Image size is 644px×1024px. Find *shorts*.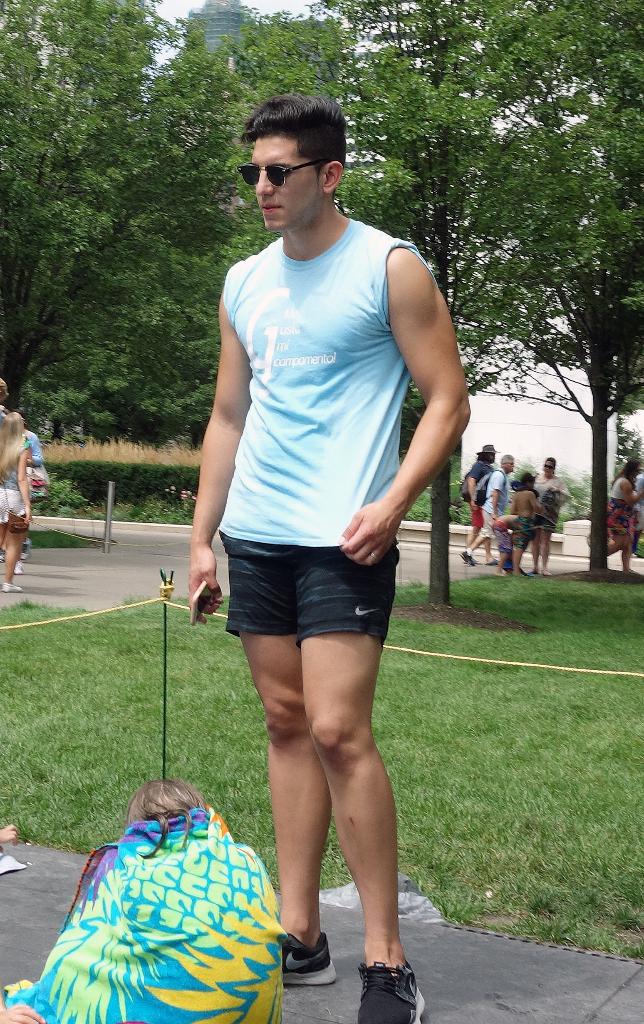
bbox=[479, 511, 498, 540].
